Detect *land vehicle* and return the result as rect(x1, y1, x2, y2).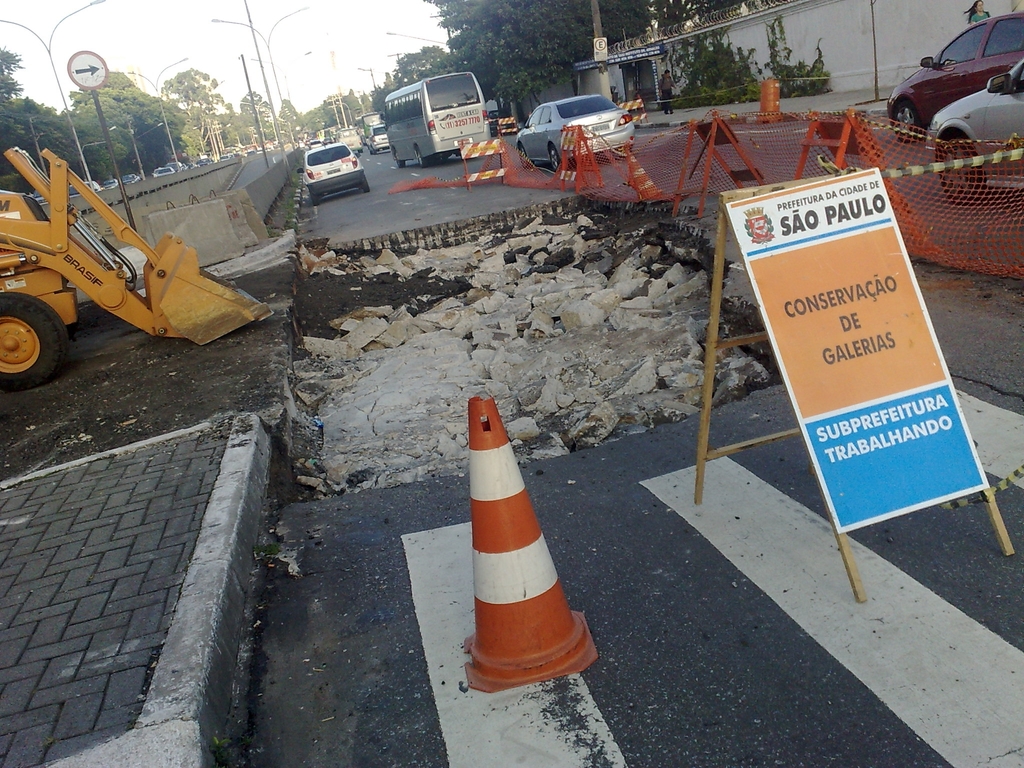
rect(13, 143, 261, 348).
